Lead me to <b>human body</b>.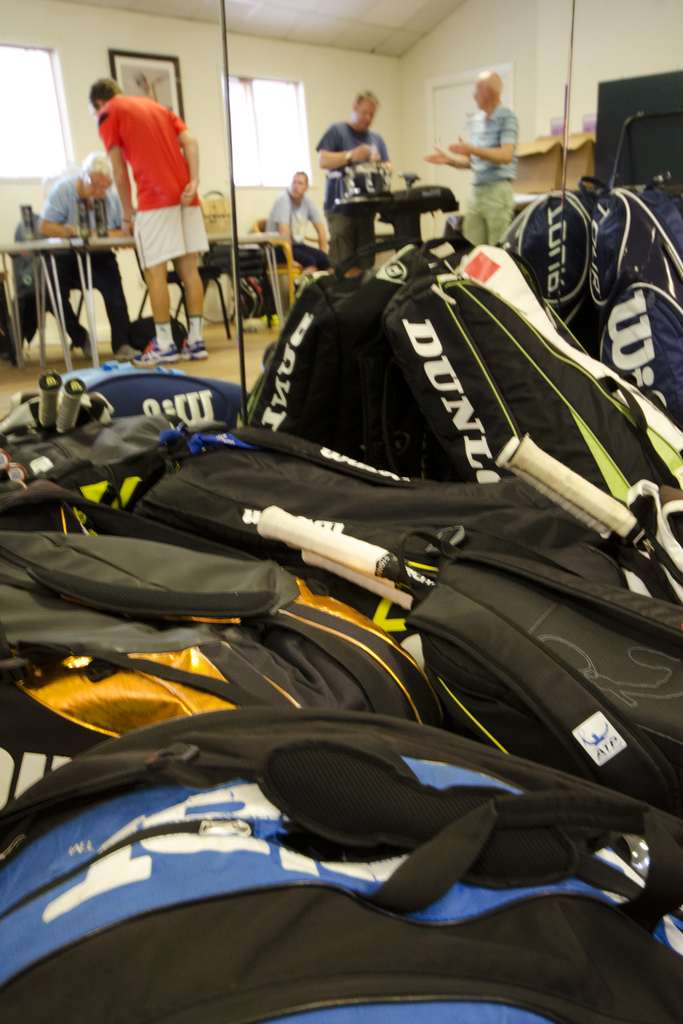
Lead to [28,146,150,361].
